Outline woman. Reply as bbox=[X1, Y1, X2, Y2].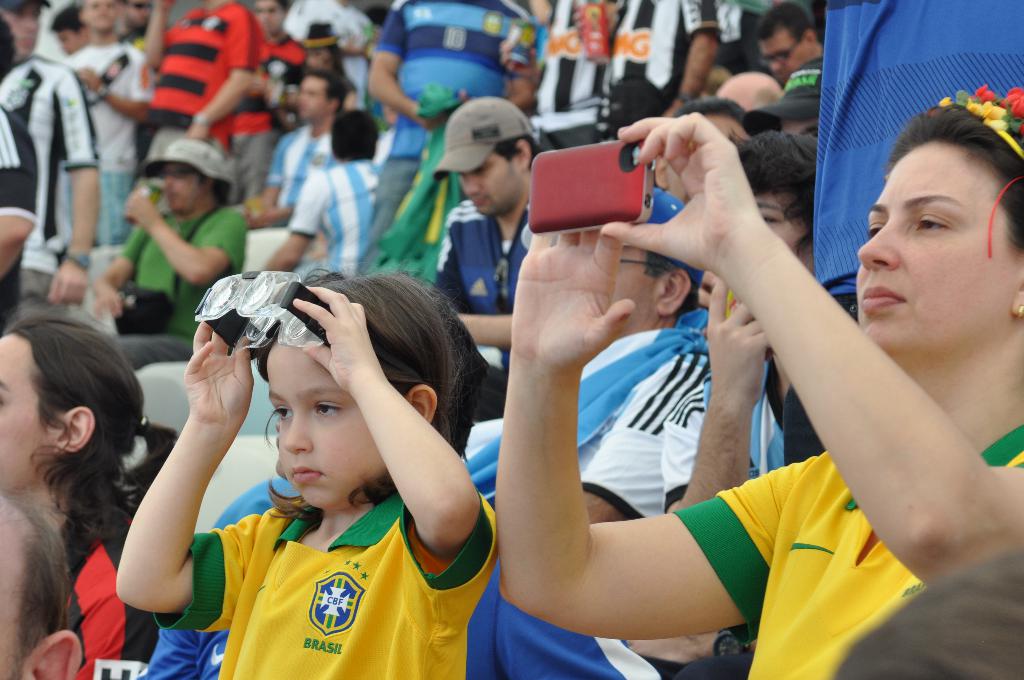
bbox=[484, 85, 1023, 679].
